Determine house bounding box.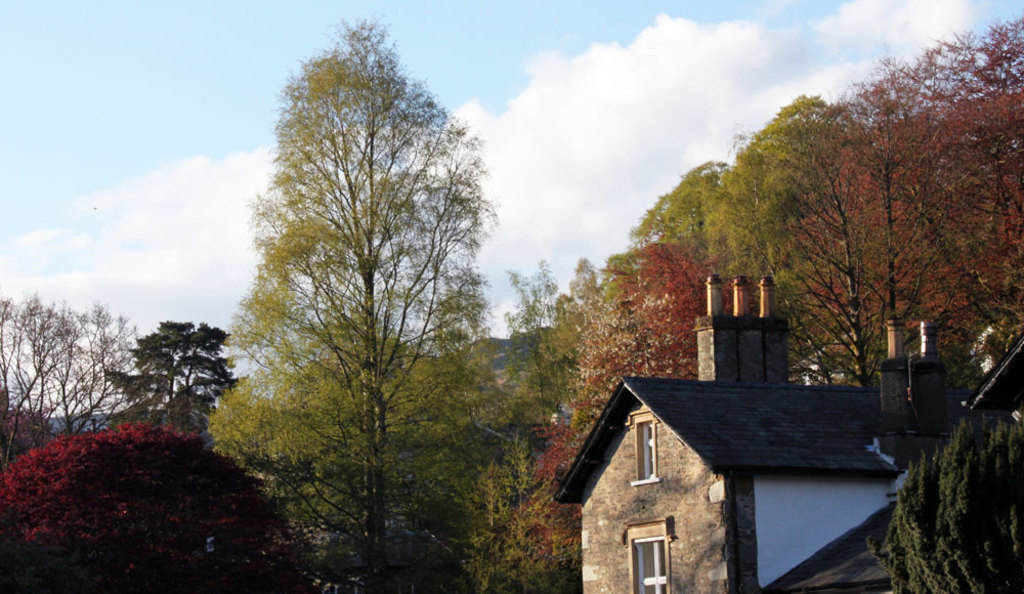
Determined: select_region(503, 271, 958, 586).
